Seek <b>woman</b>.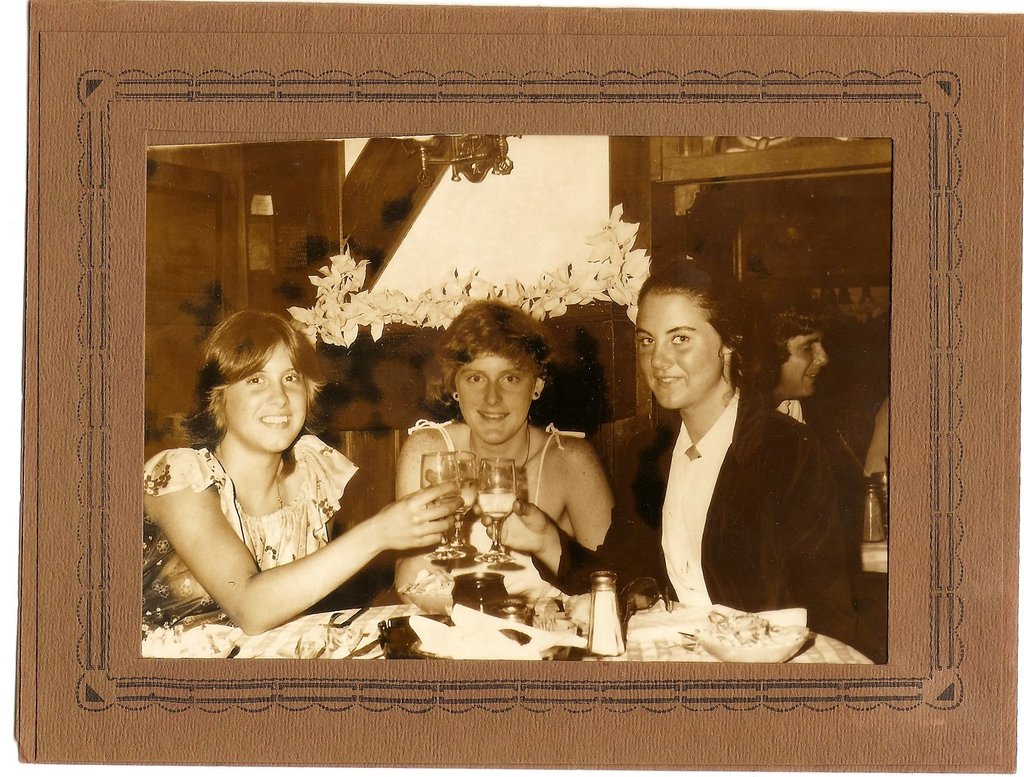
[142, 301, 396, 684].
